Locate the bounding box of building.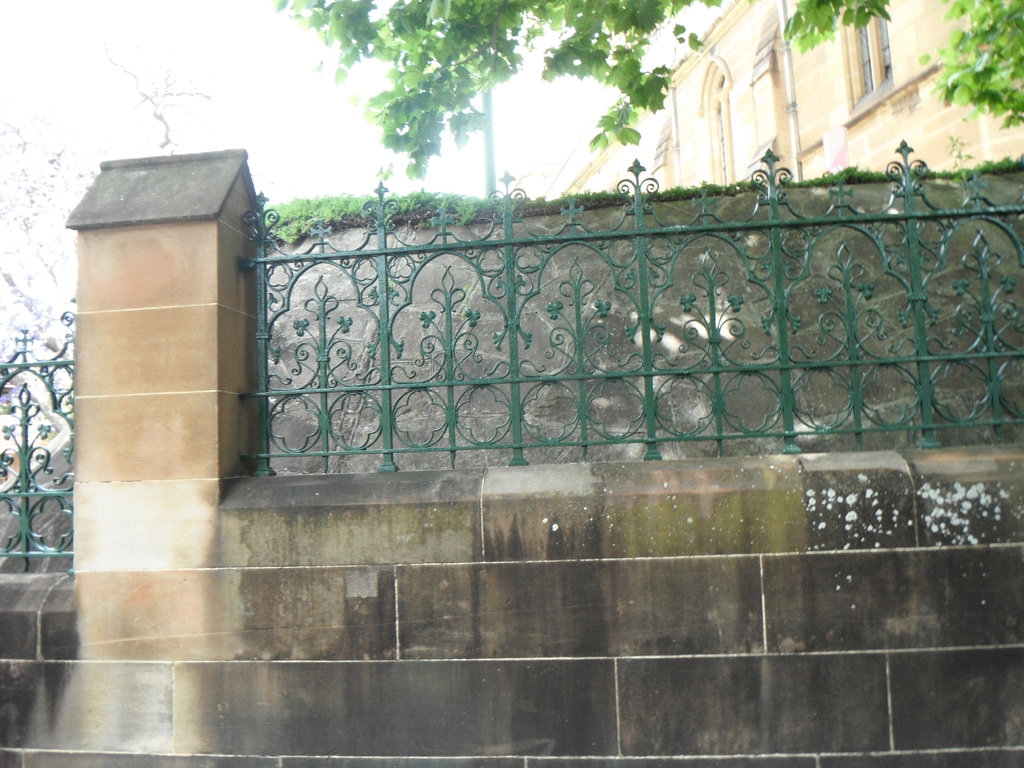
Bounding box: [x1=545, y1=0, x2=1023, y2=204].
